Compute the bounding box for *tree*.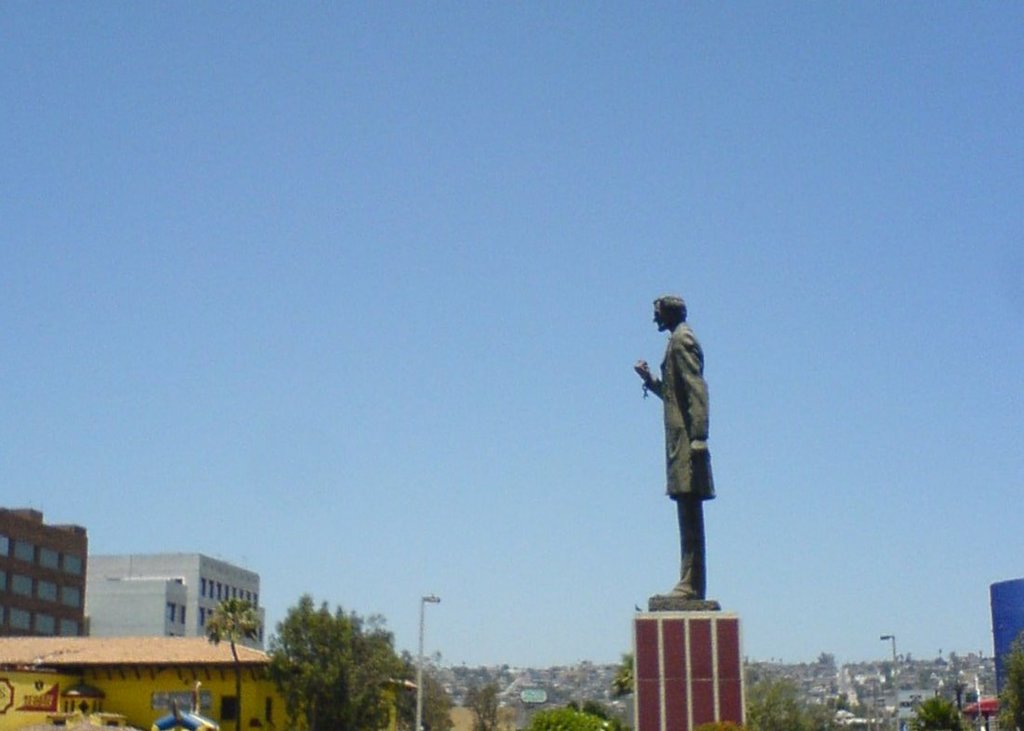
box=[995, 651, 1023, 730].
